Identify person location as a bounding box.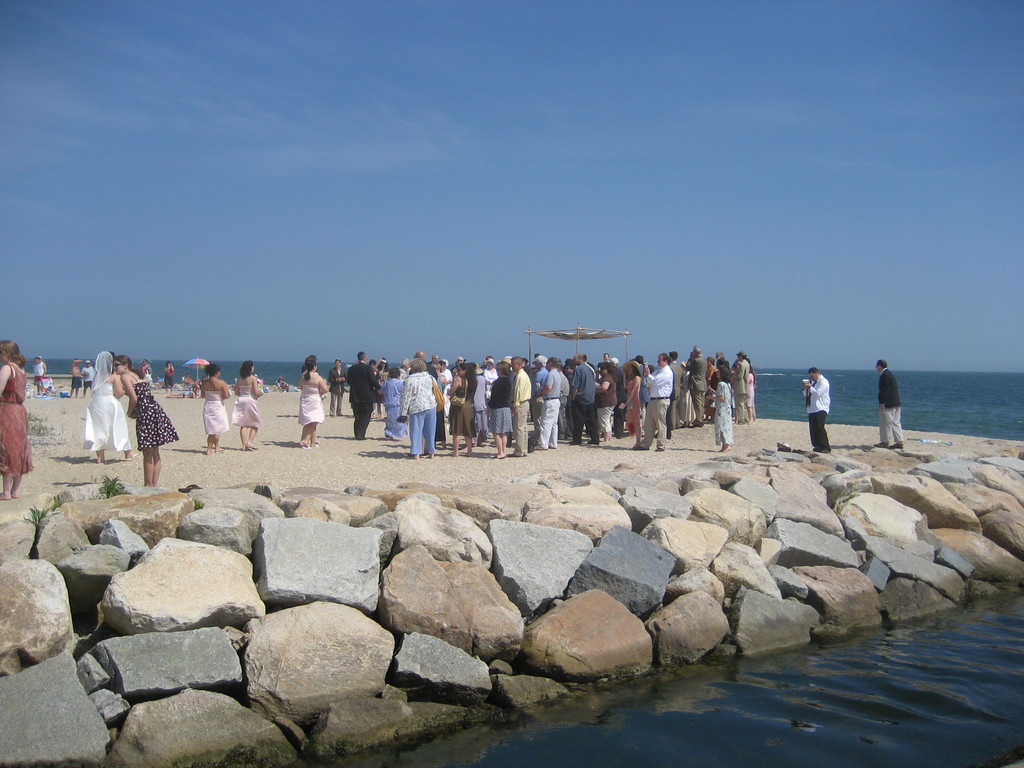
[234, 362, 260, 452].
